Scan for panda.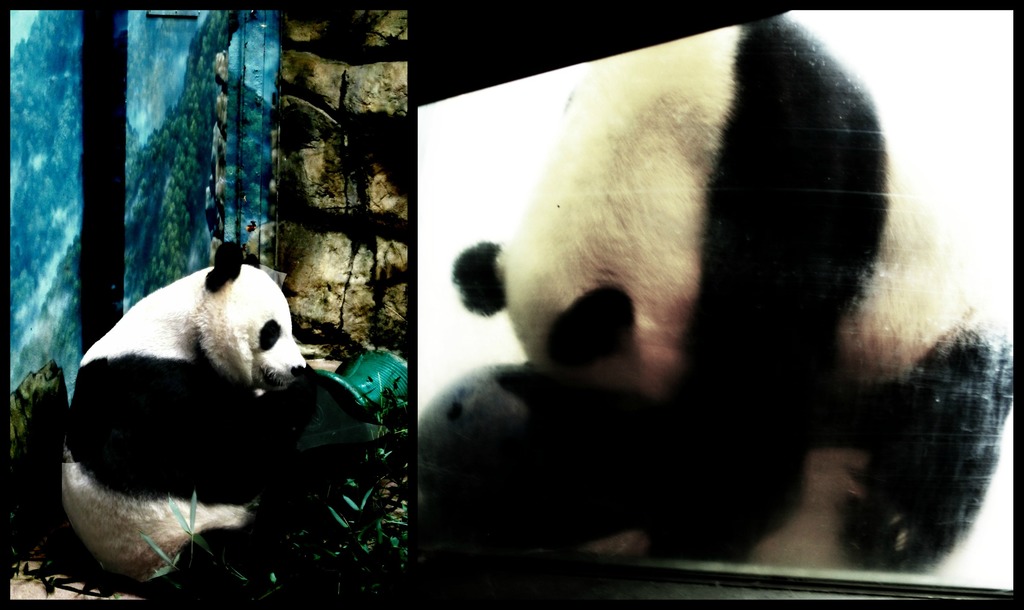
Scan result: [x1=58, y1=242, x2=354, y2=603].
